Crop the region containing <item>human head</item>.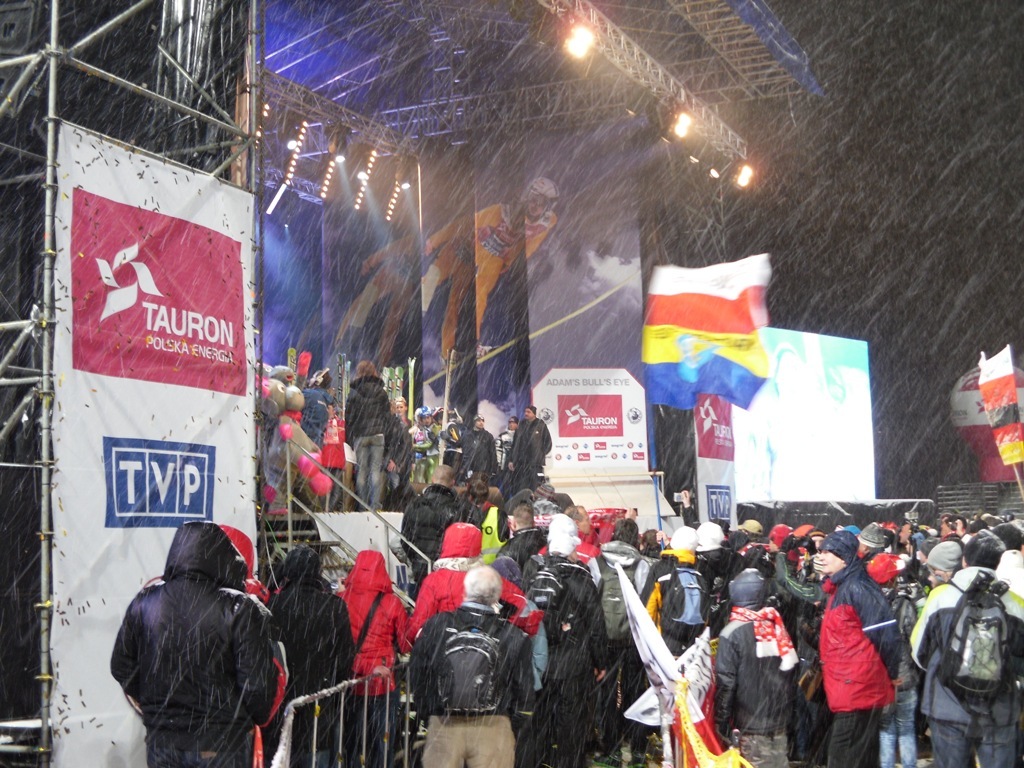
Crop region: {"left": 524, "top": 180, "right": 557, "bottom": 218}.
